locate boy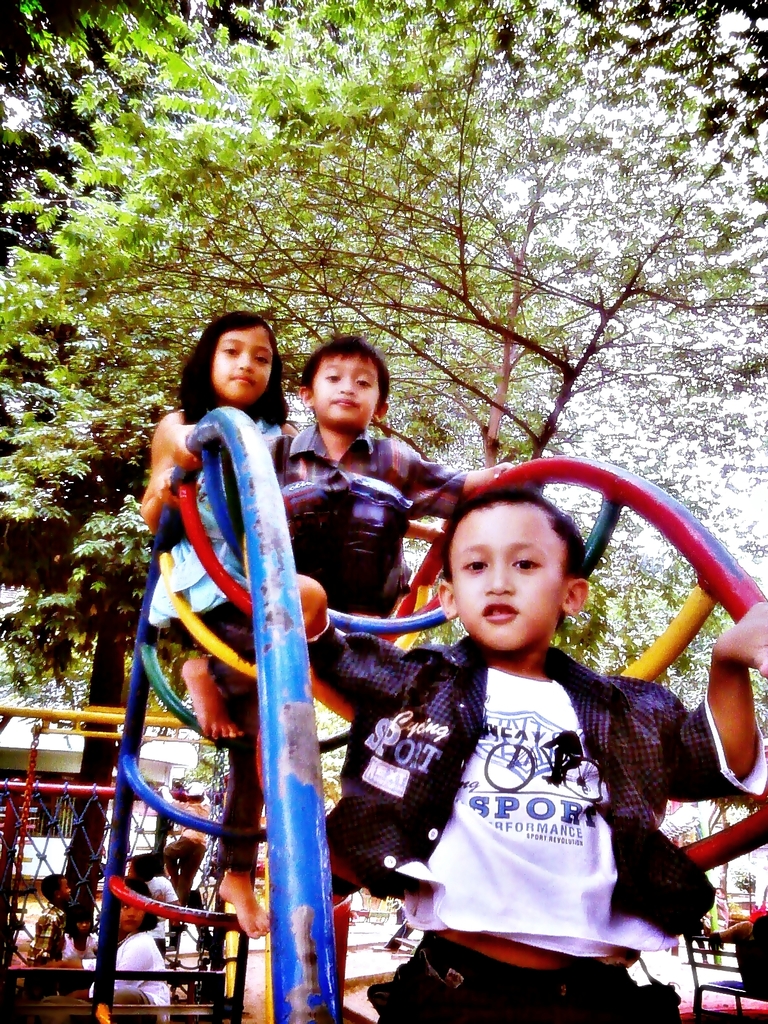
<box>257,337,522,605</box>
